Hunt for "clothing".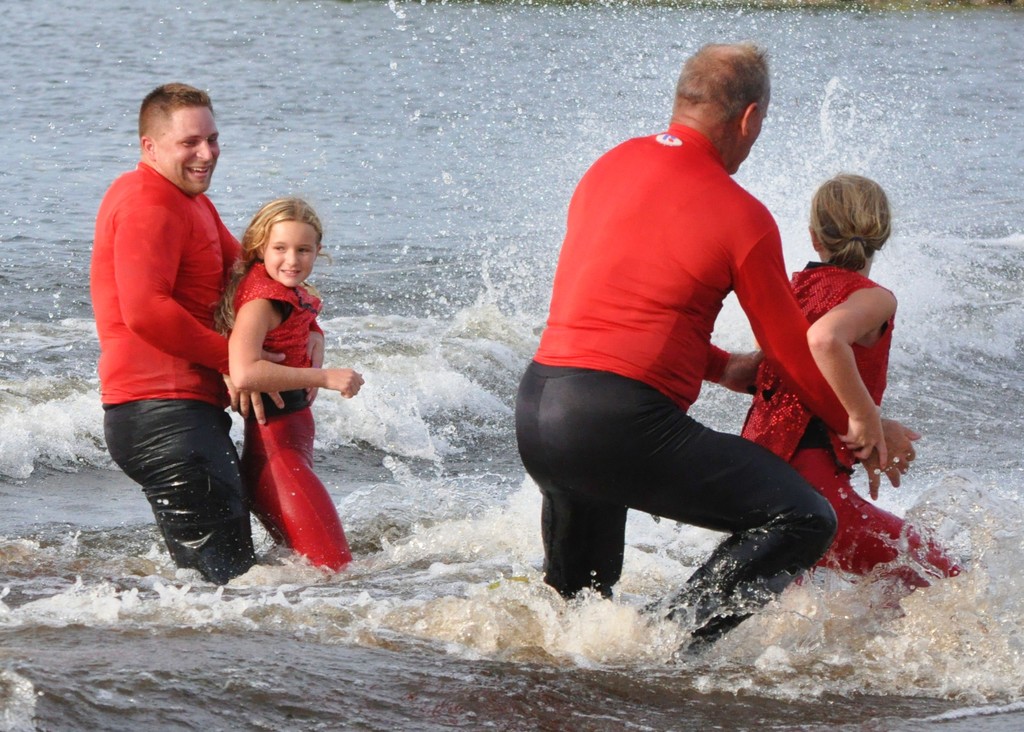
Hunted down at x1=227, y1=252, x2=360, y2=574.
